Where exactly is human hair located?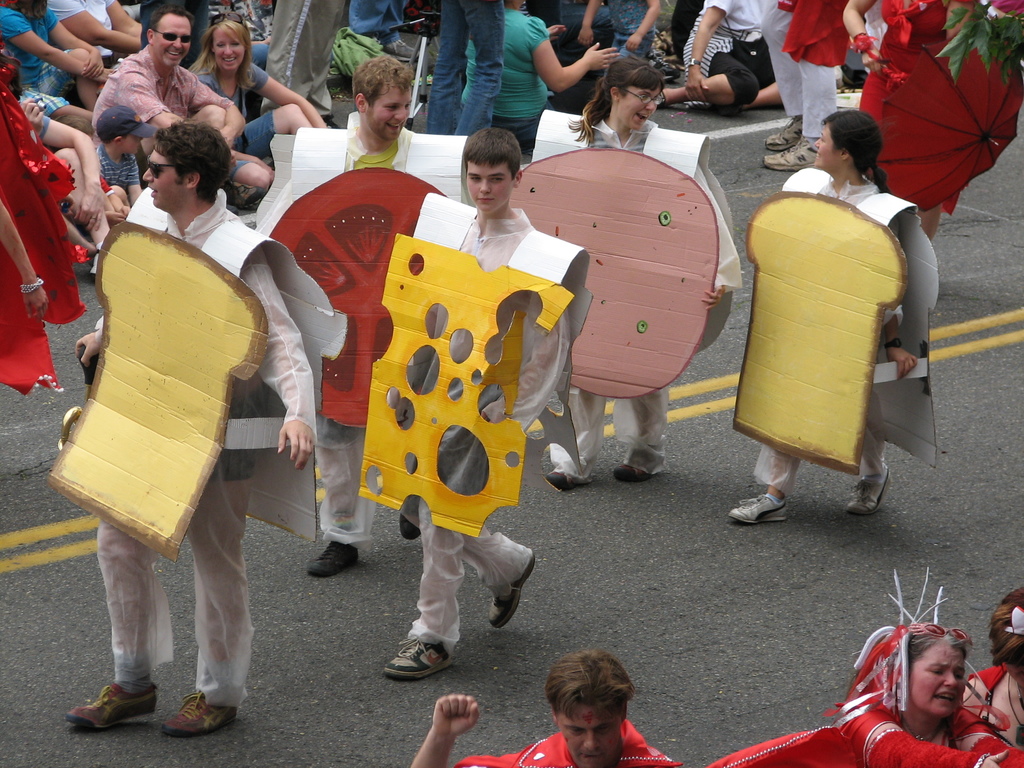
Its bounding box is {"x1": 154, "y1": 114, "x2": 234, "y2": 204}.
